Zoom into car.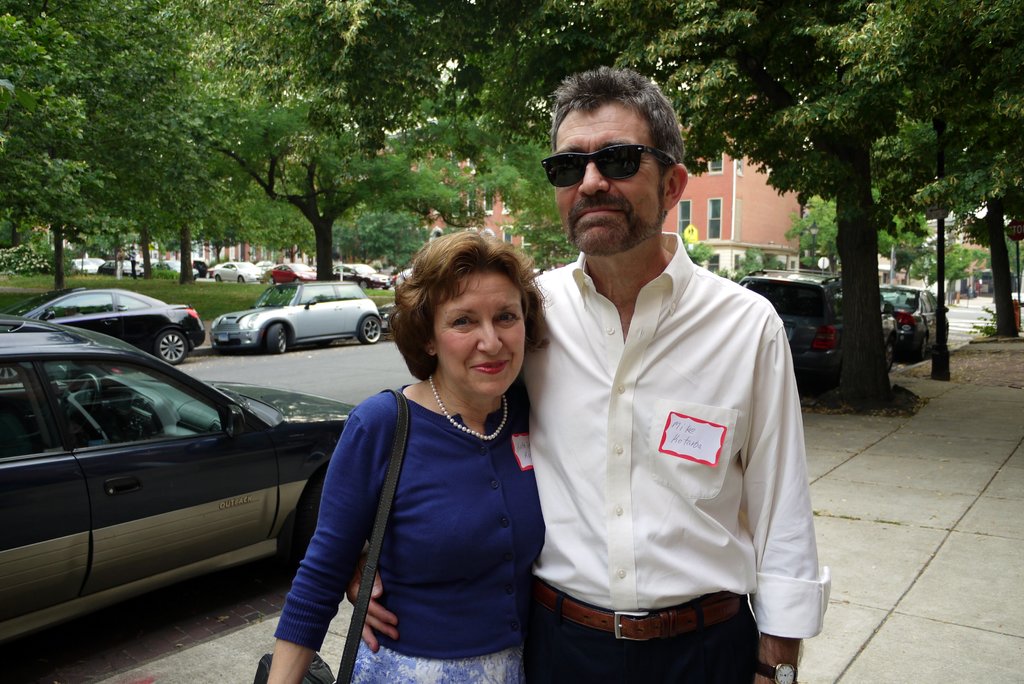
Zoom target: l=63, t=254, r=108, b=273.
